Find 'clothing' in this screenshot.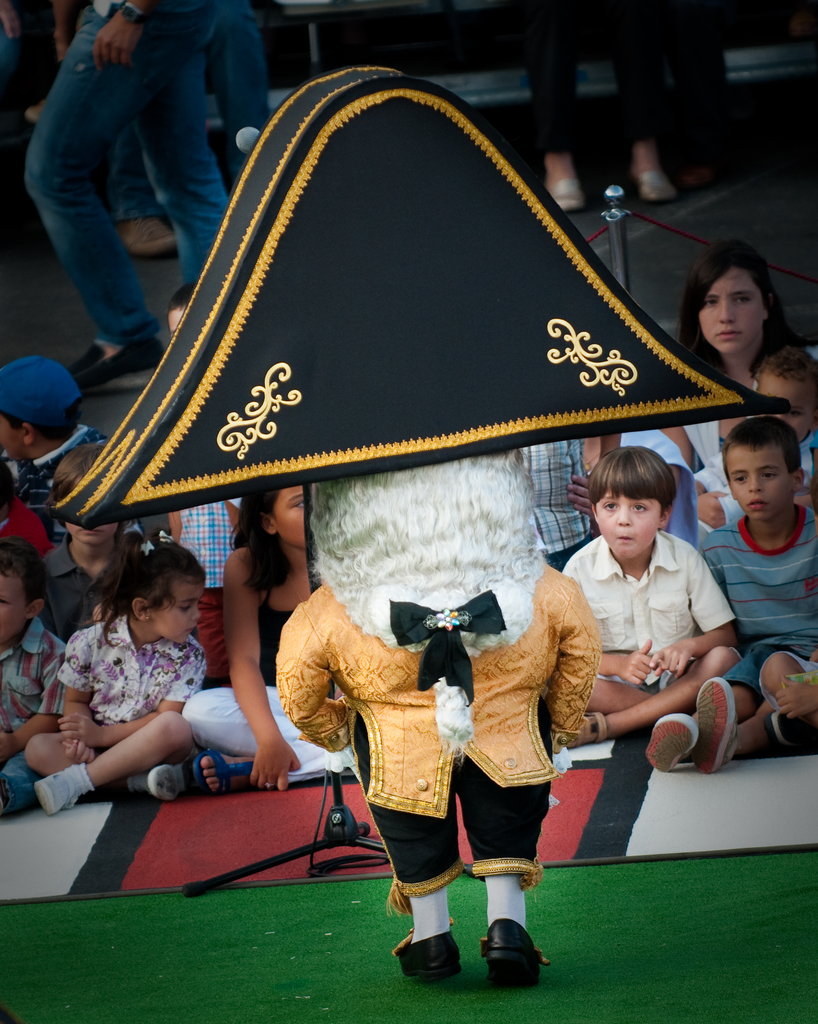
The bounding box for 'clothing' is 0, 417, 115, 550.
